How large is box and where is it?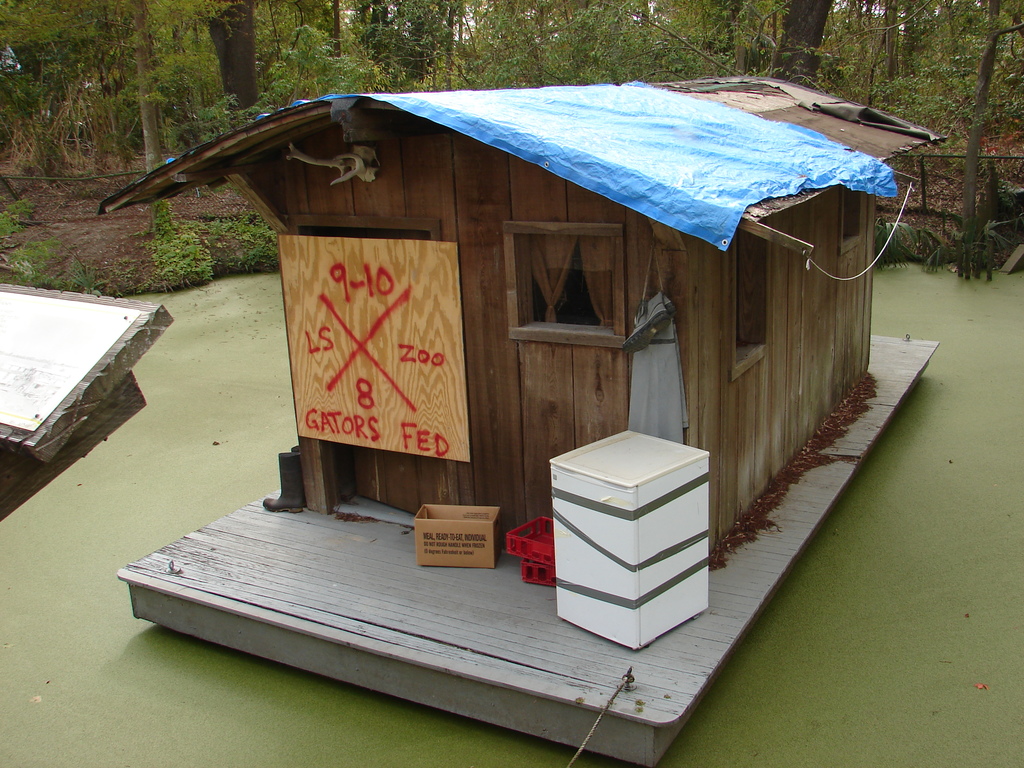
Bounding box: [508, 514, 556, 561].
